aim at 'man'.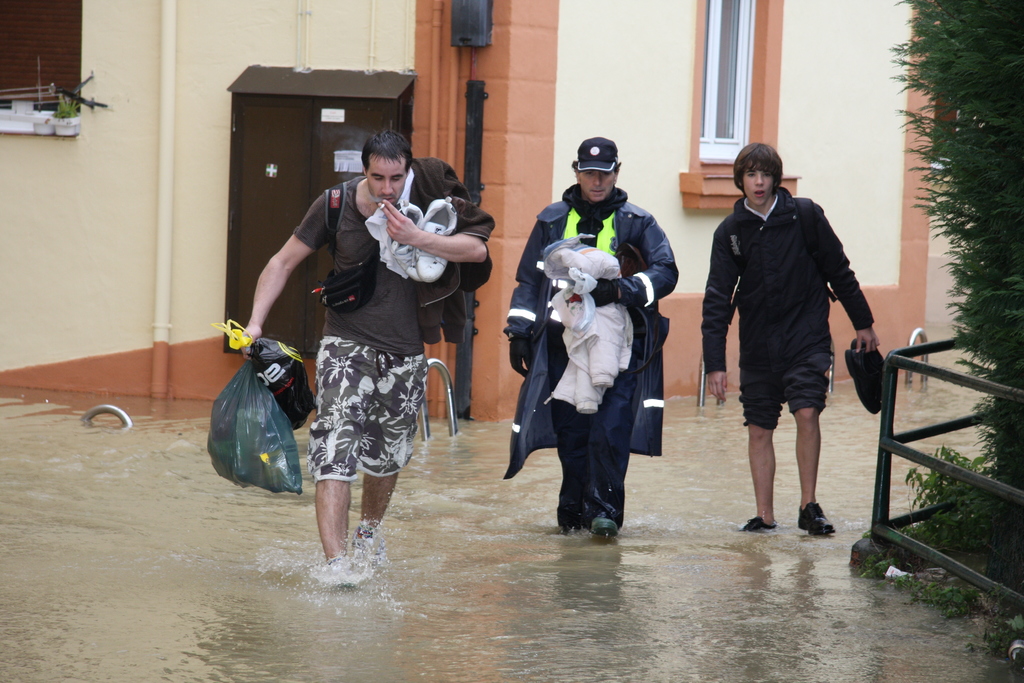
Aimed at bbox=(712, 147, 886, 549).
